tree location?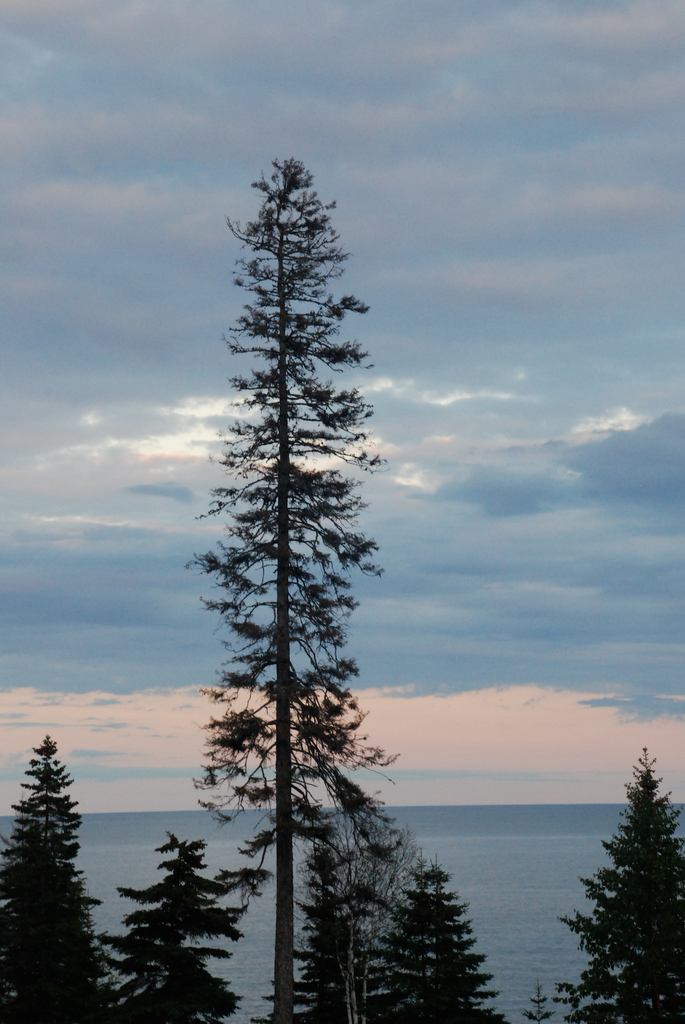
(368,848,505,1023)
